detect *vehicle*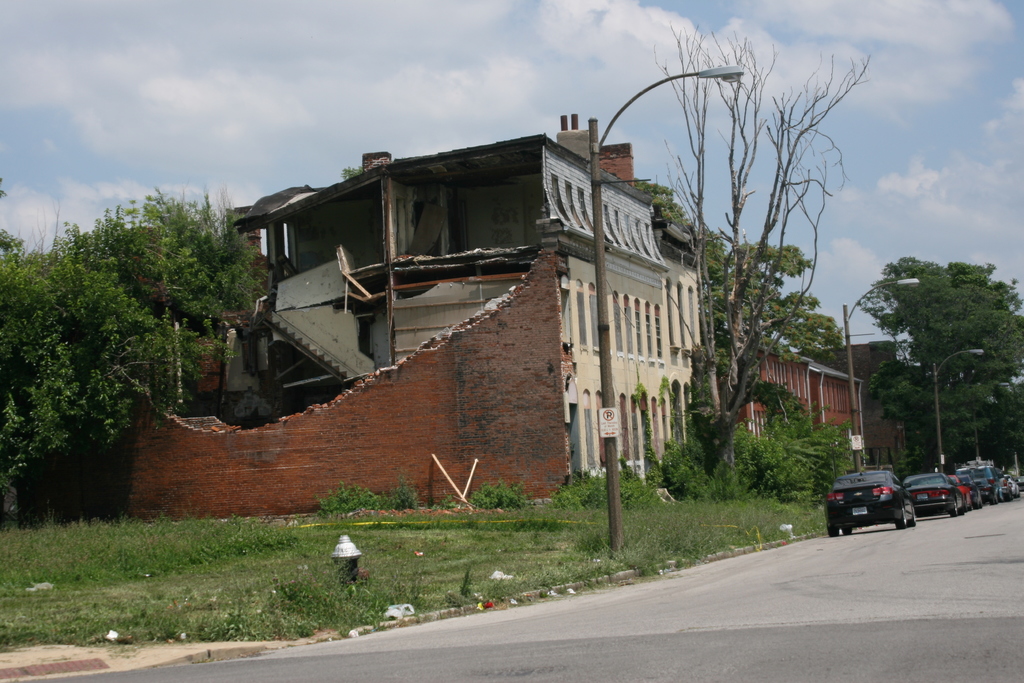
898 472 972 515
